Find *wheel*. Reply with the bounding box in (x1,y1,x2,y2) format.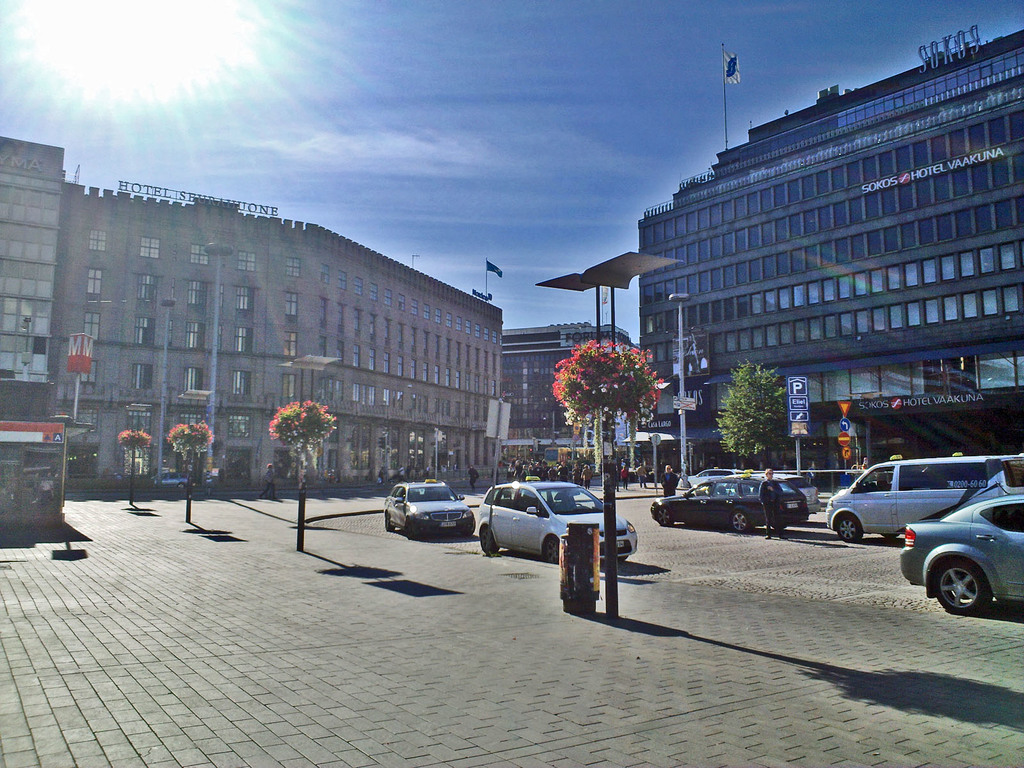
(545,538,559,564).
